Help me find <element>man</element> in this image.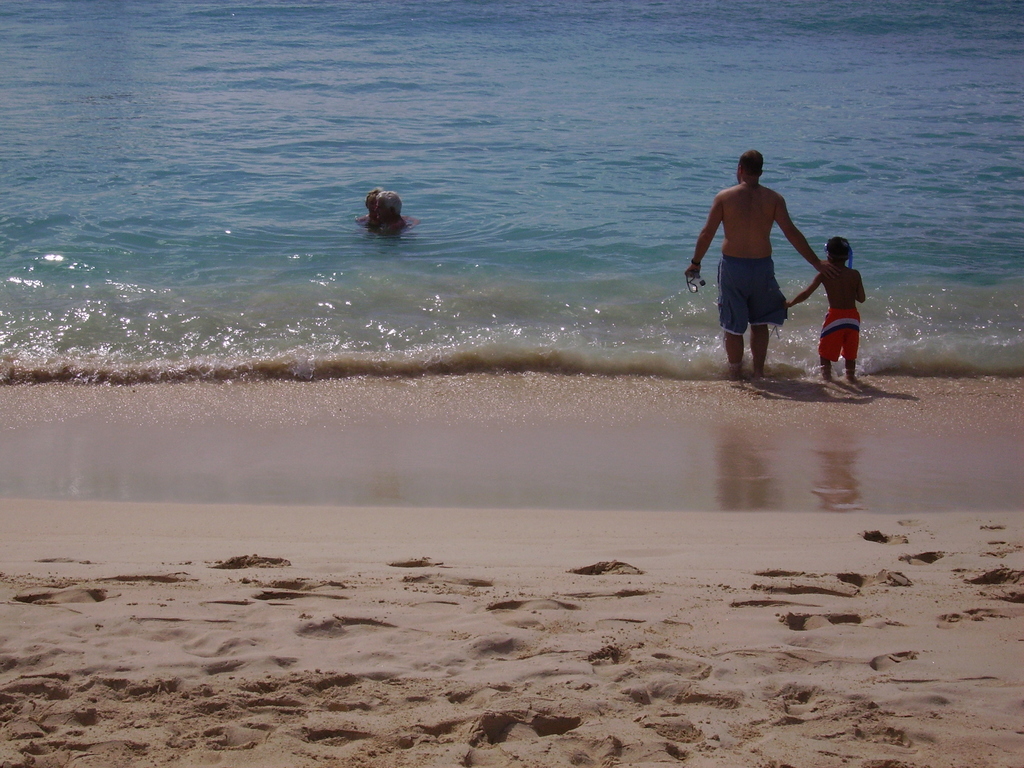
Found it: 686, 146, 831, 406.
